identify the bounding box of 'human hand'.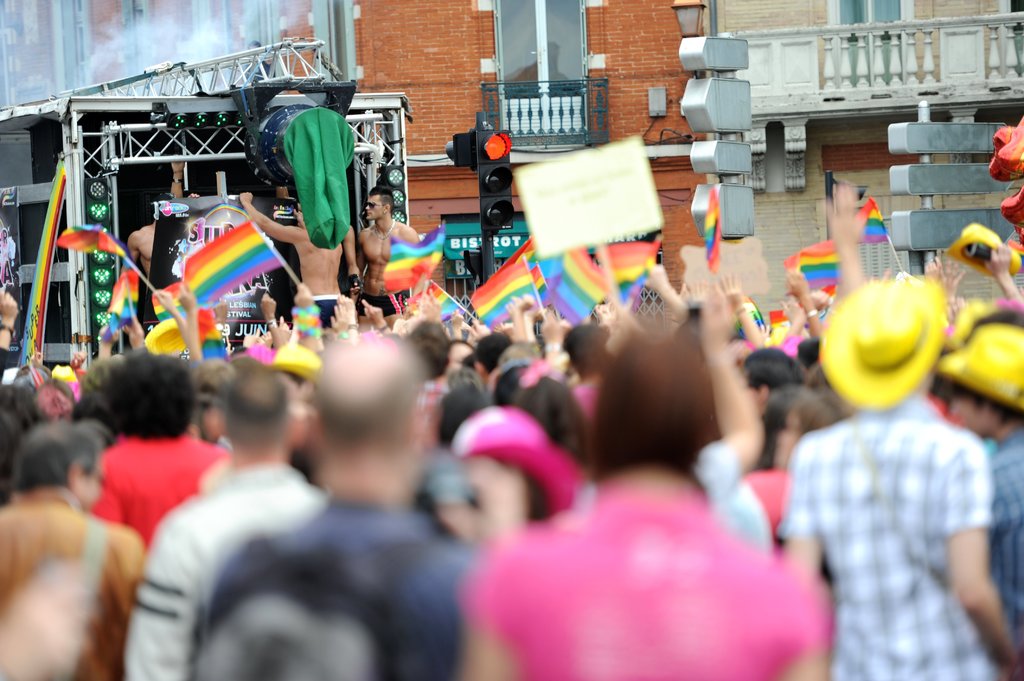
left=348, top=282, right=360, bottom=291.
